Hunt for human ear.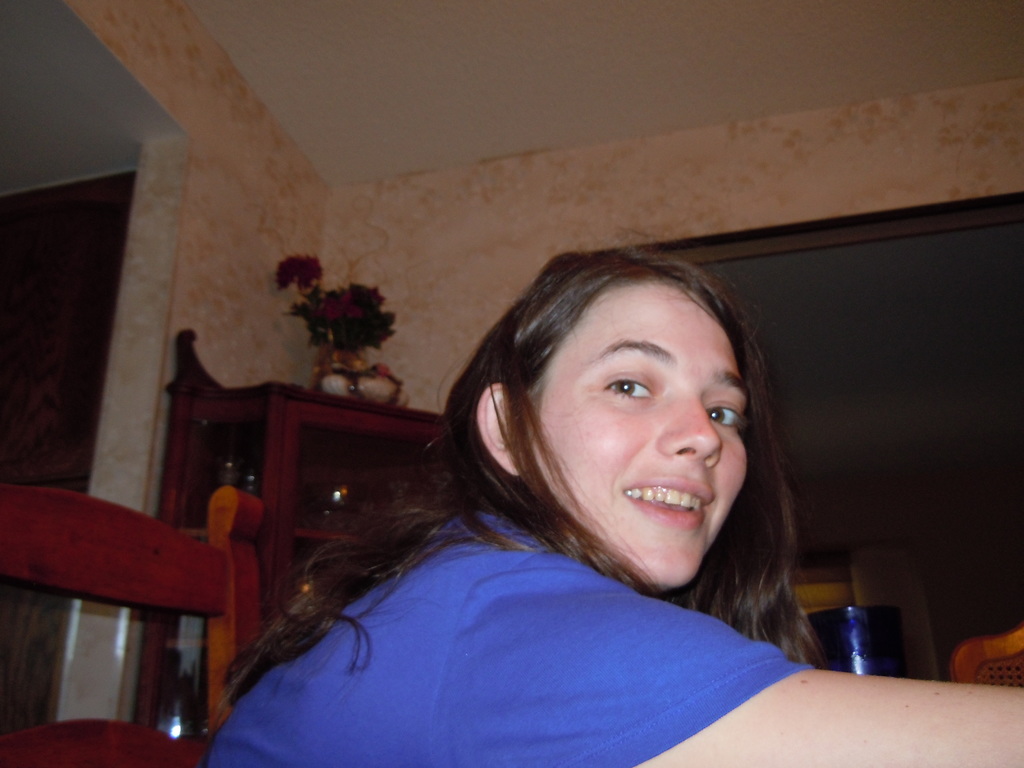
Hunted down at left=474, top=385, right=524, bottom=472.
